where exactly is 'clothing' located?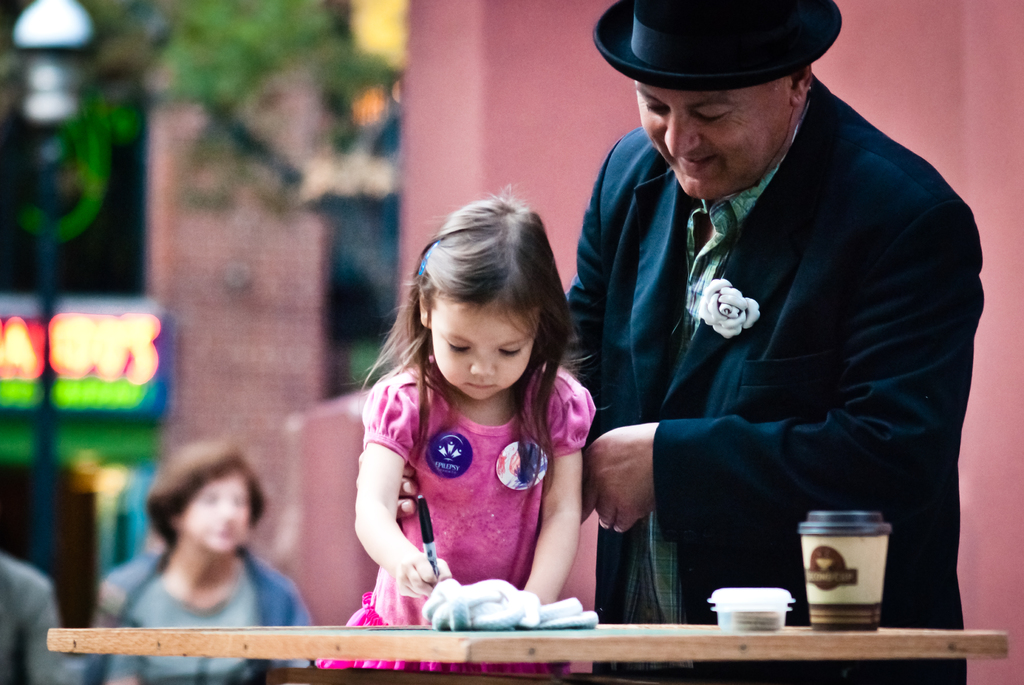
Its bounding box is box=[93, 547, 314, 684].
